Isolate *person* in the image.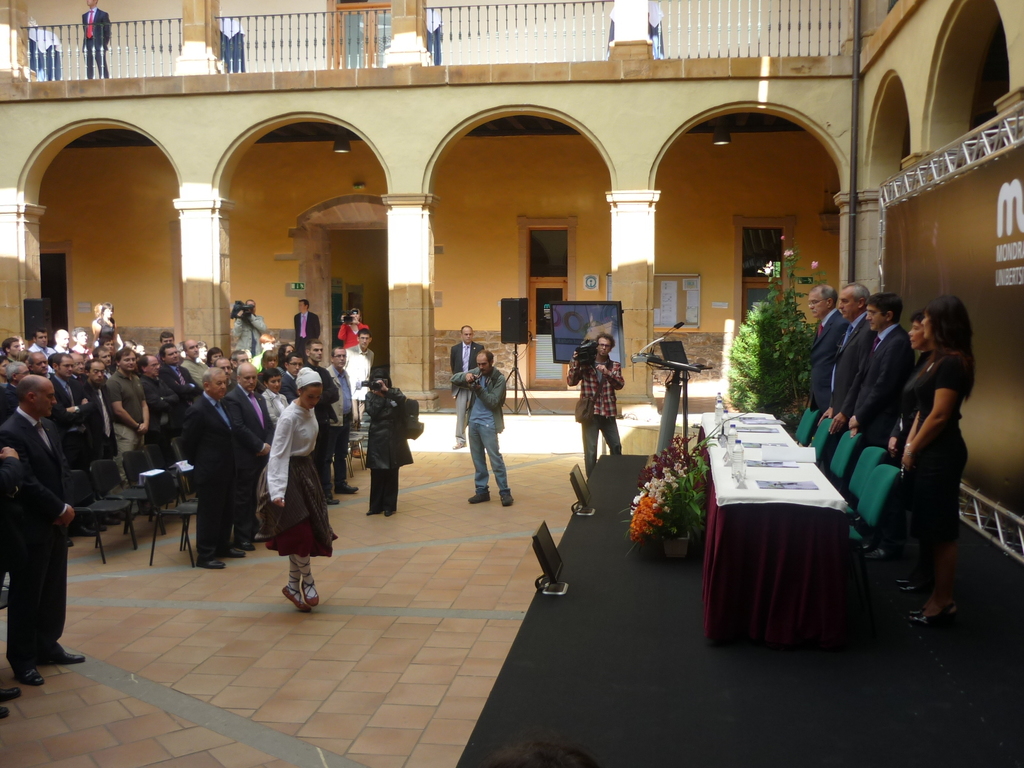
Isolated region: bbox(230, 298, 262, 359).
